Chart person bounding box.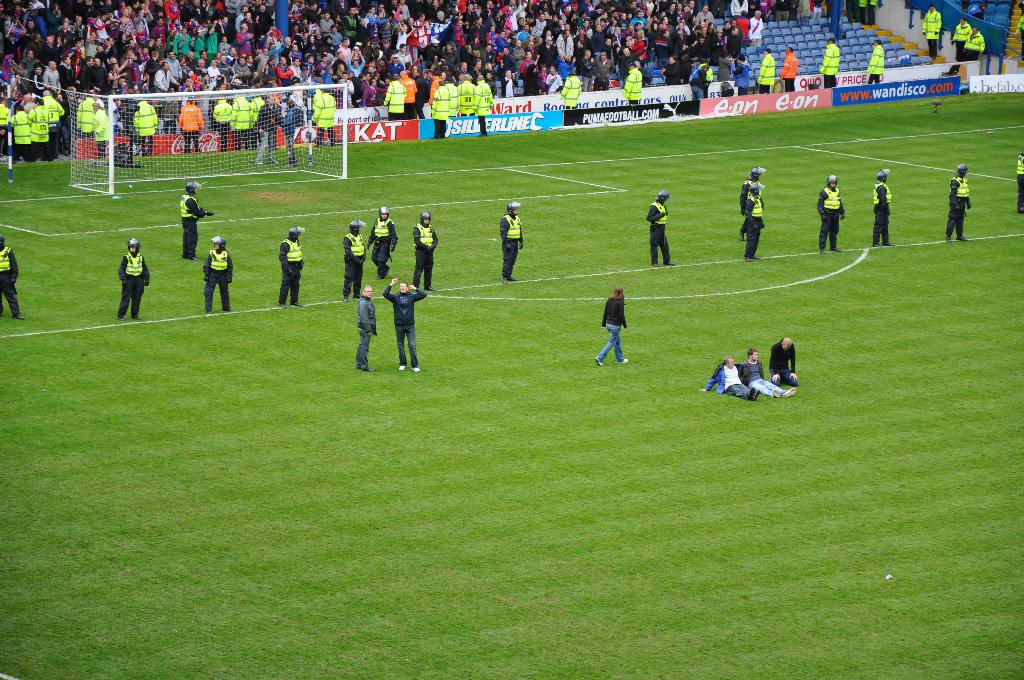
Charted: Rect(407, 71, 417, 120).
